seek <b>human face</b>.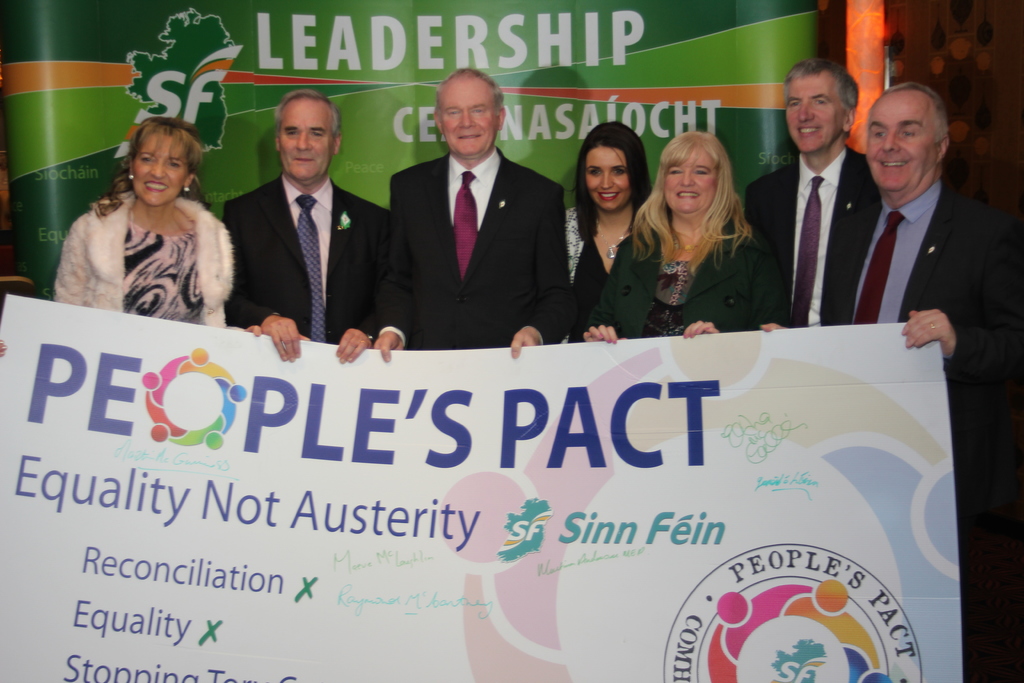
select_region(442, 79, 499, 152).
